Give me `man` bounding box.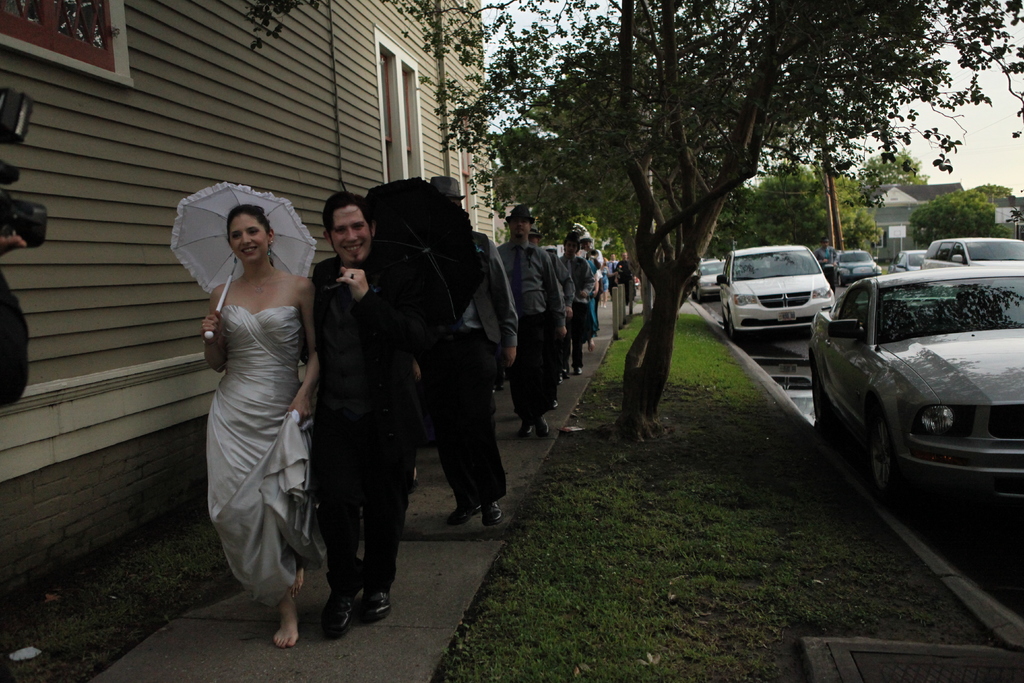
bbox=[312, 197, 439, 638].
